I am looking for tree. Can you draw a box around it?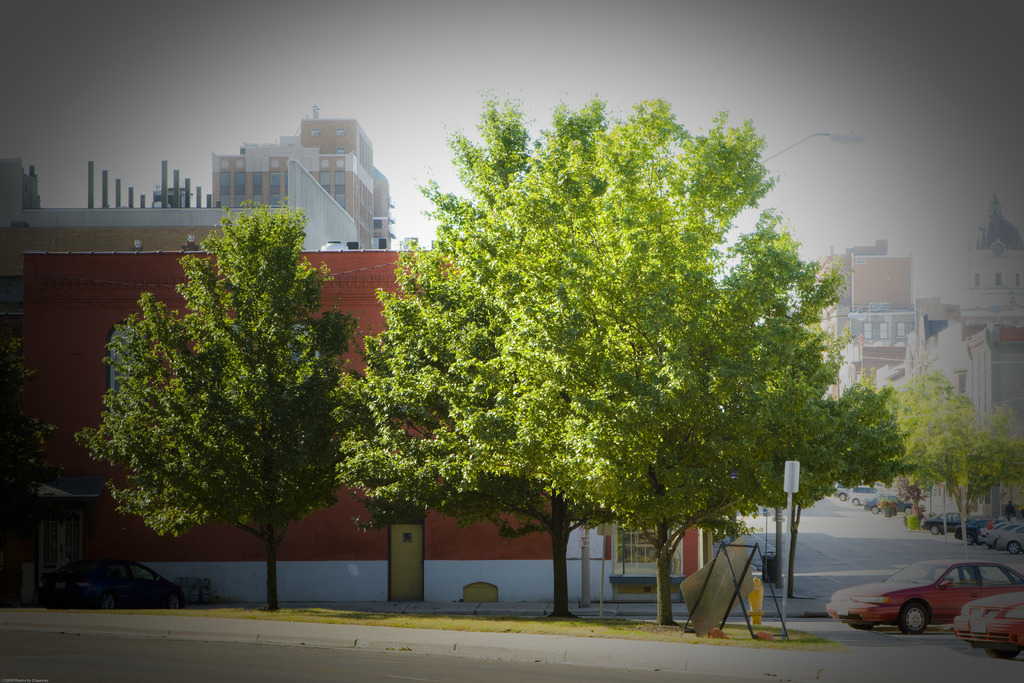
Sure, the bounding box is {"left": 63, "top": 185, "right": 386, "bottom": 591}.
